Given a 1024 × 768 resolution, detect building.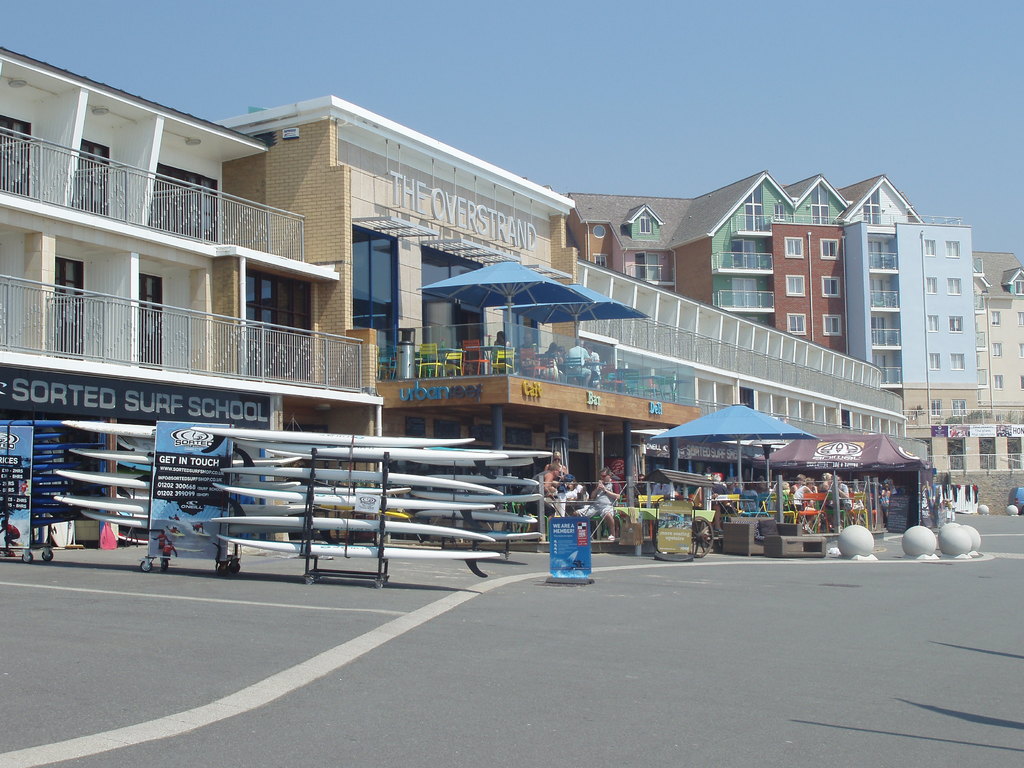
(x1=540, y1=171, x2=989, y2=425).
